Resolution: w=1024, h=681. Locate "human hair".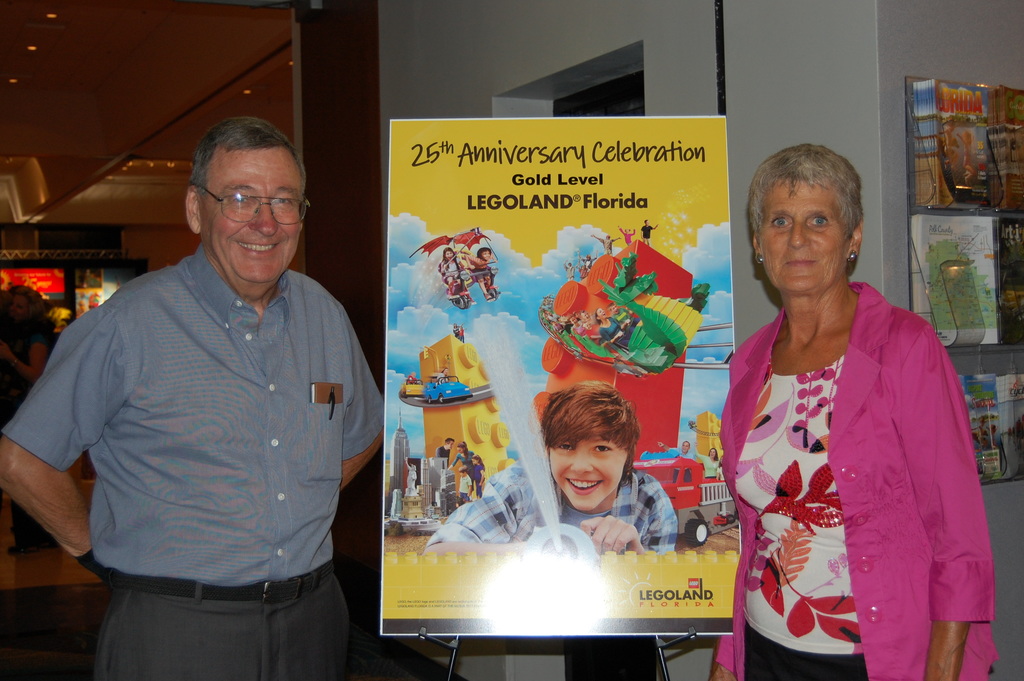
select_region(746, 139, 867, 234).
